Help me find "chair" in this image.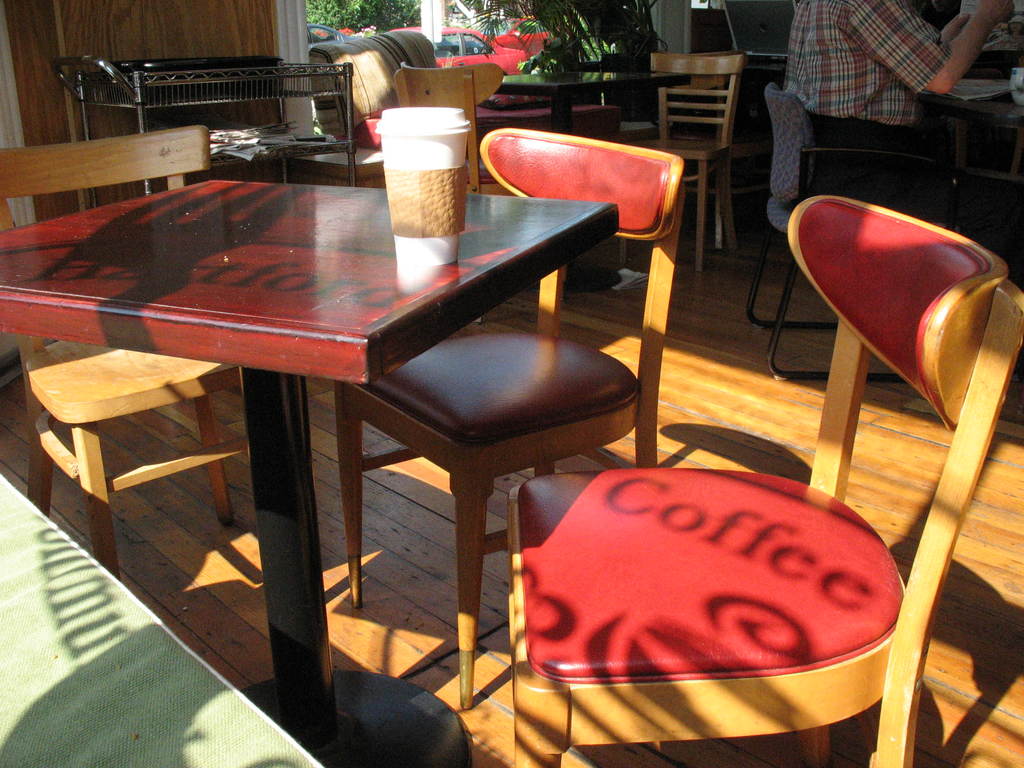
Found it: rect(623, 48, 749, 271).
